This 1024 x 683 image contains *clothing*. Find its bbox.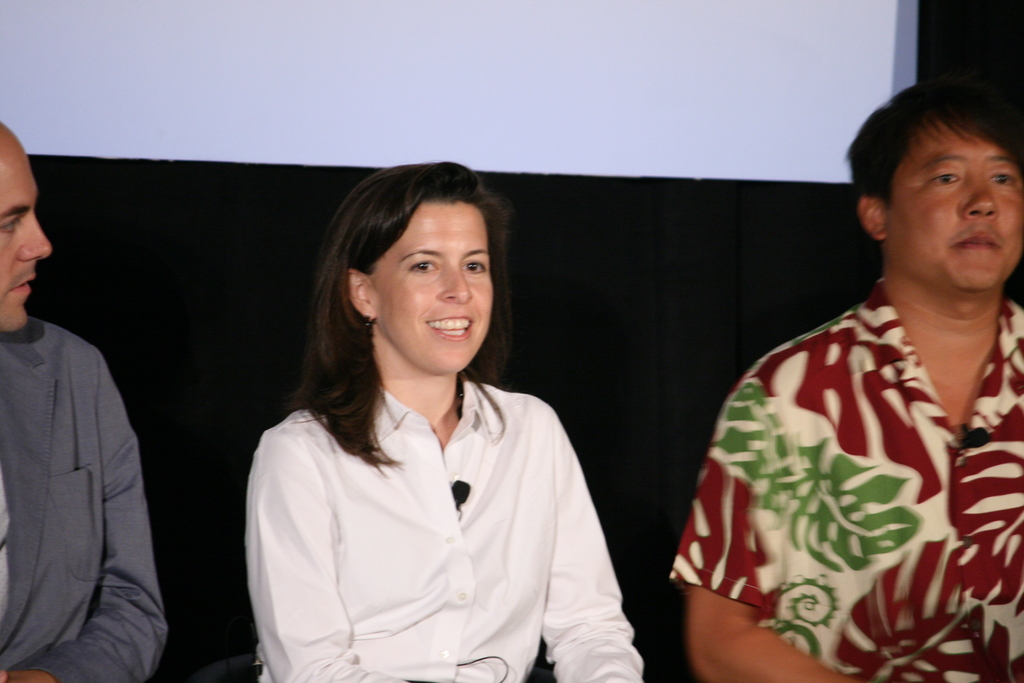
pyautogui.locateOnScreen(248, 373, 639, 682).
